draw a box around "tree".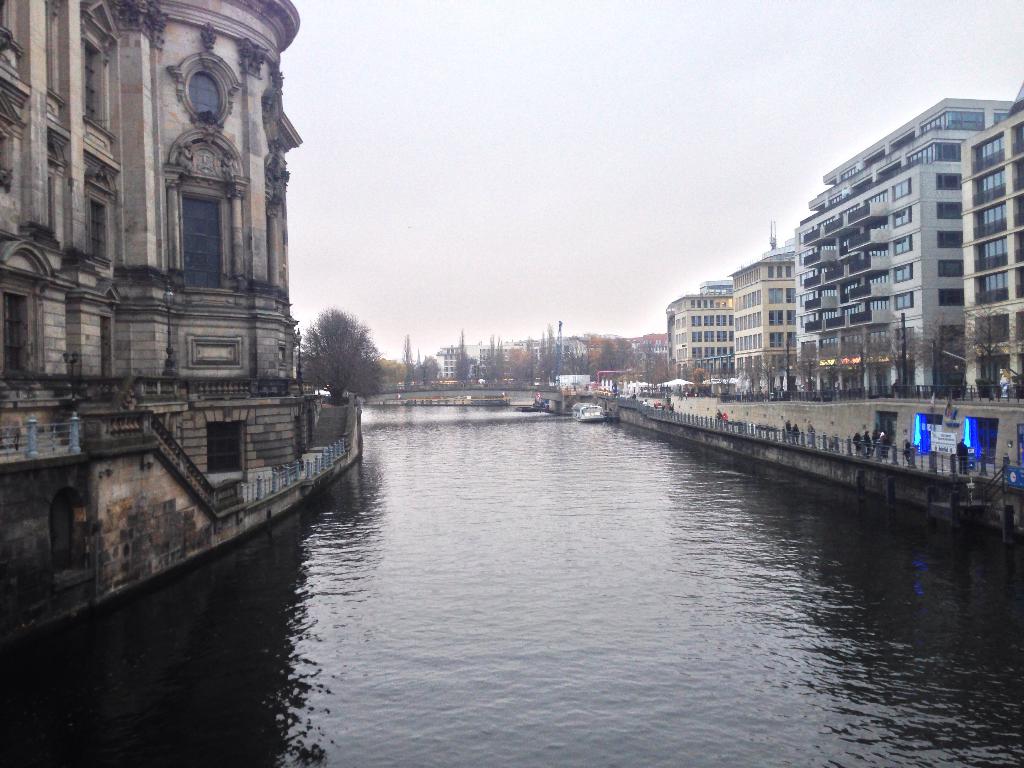
<region>690, 365, 712, 398</region>.
